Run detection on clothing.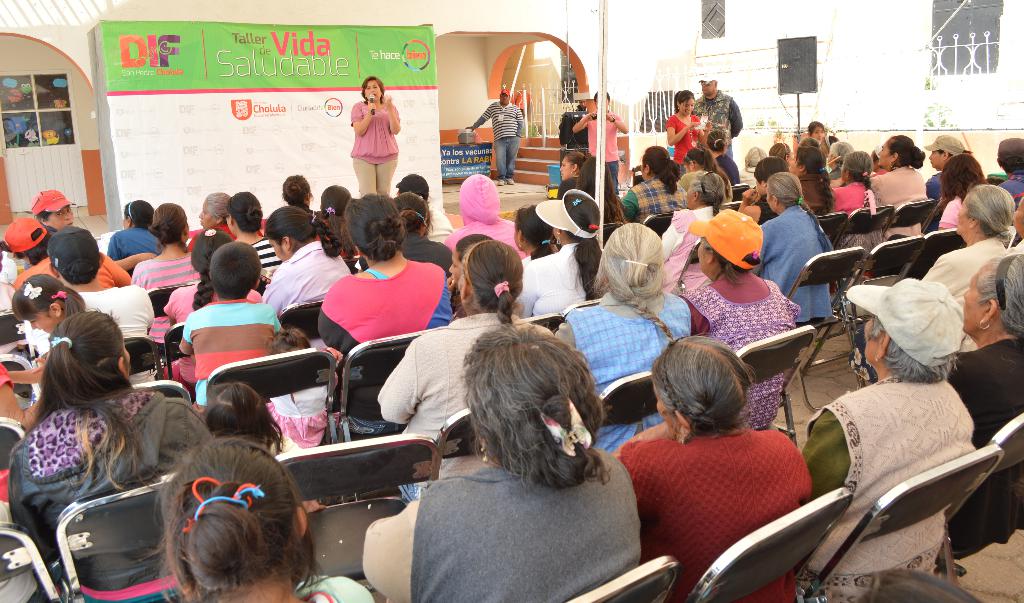
Result: Rect(1001, 170, 1023, 198).
